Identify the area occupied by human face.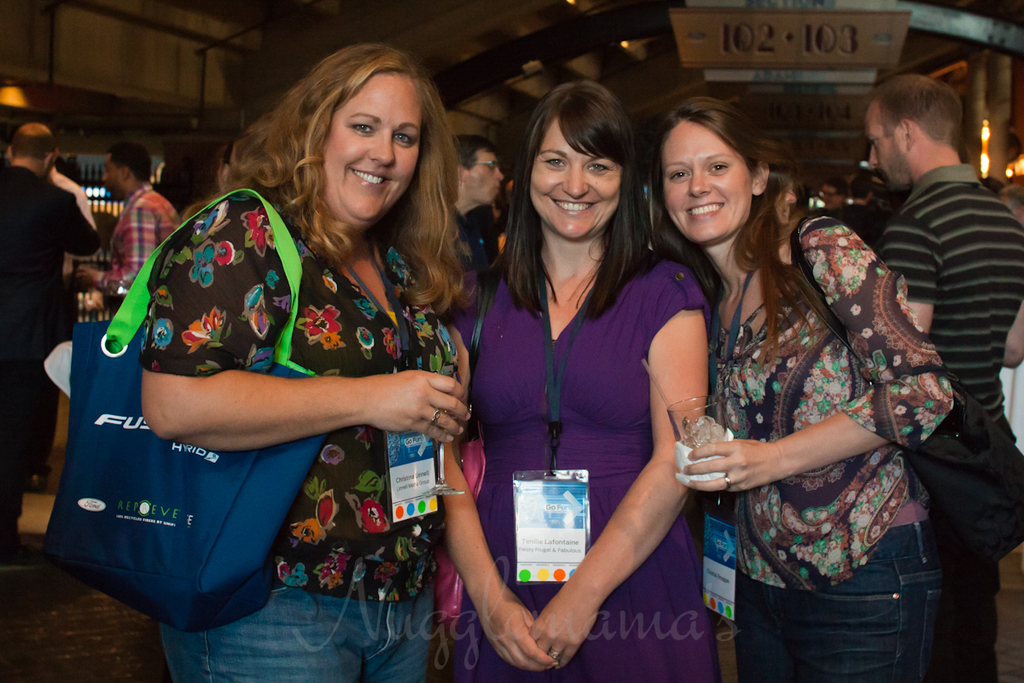
Area: crop(528, 116, 625, 242).
